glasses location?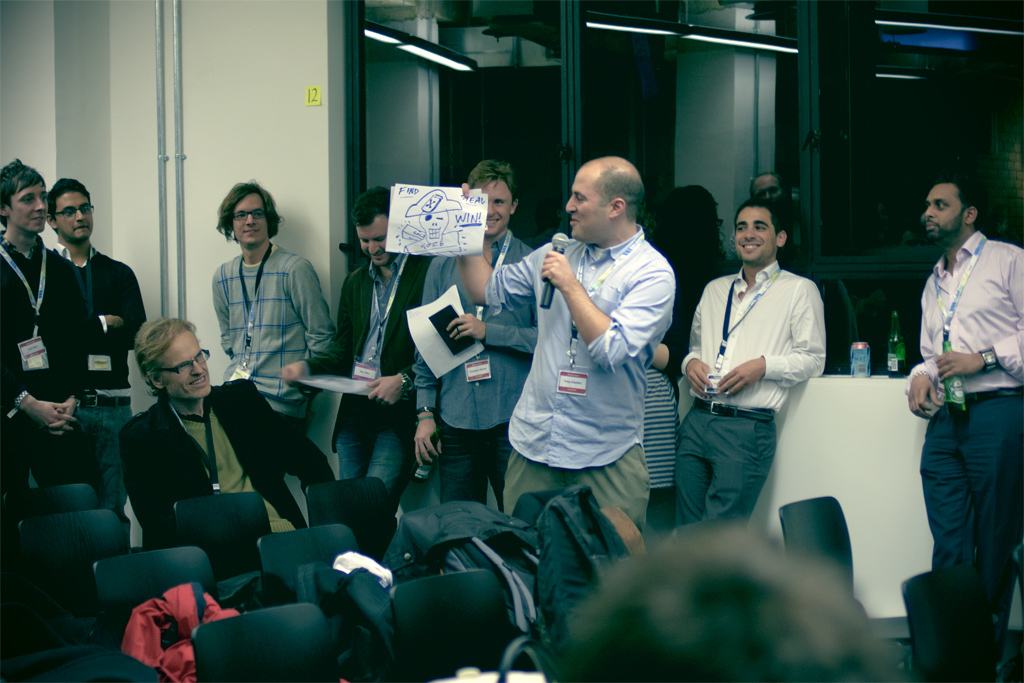
box=[150, 347, 211, 382]
